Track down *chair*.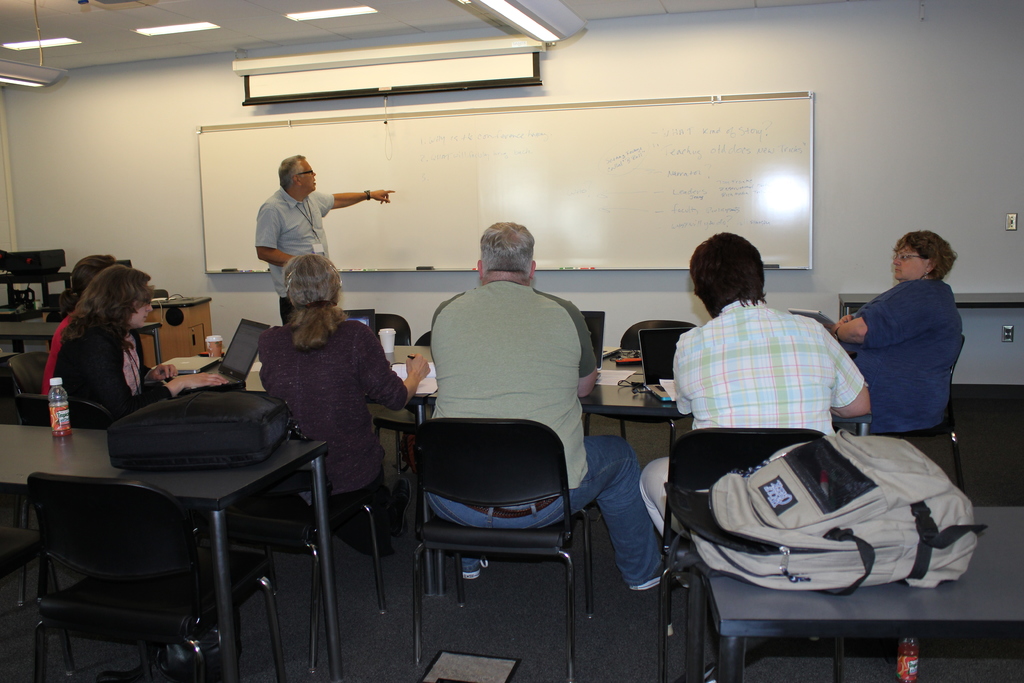
Tracked to rect(856, 341, 965, 504).
